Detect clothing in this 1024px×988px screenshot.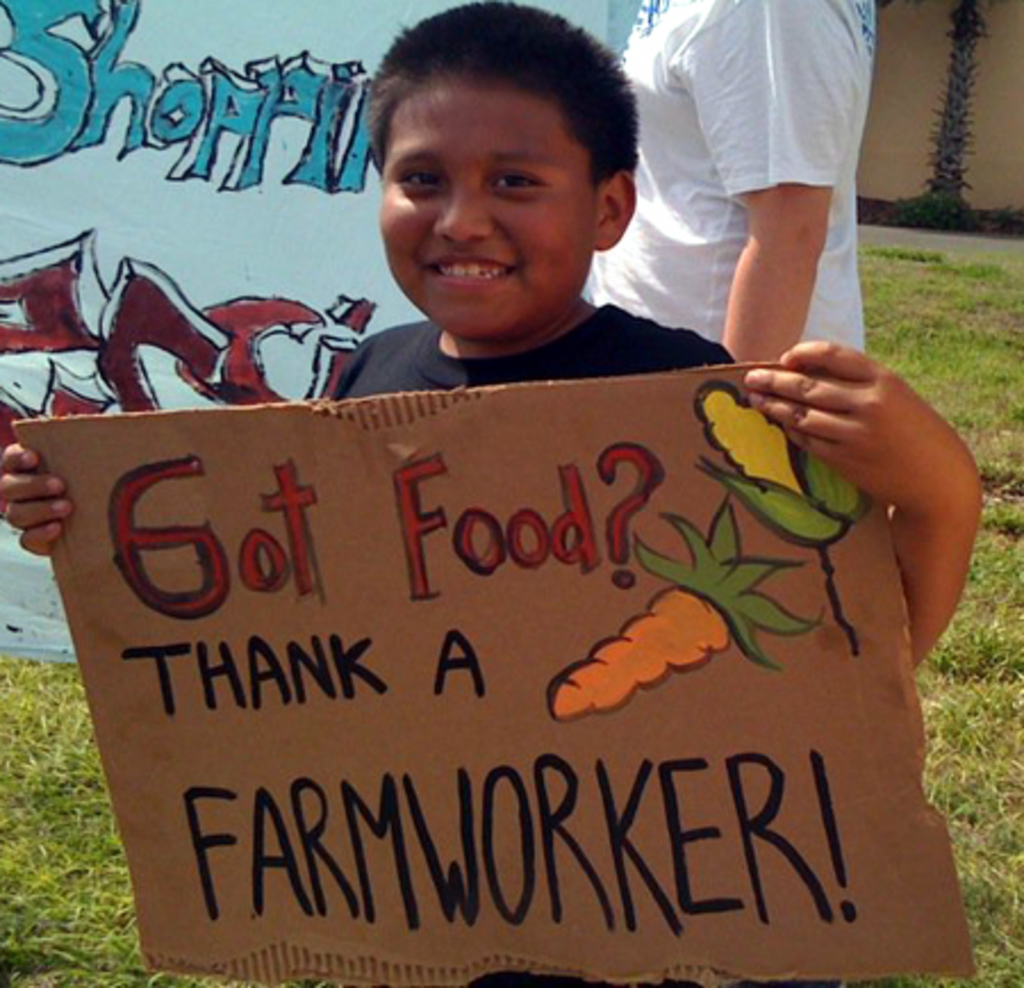
Detection: Rect(303, 289, 728, 394).
